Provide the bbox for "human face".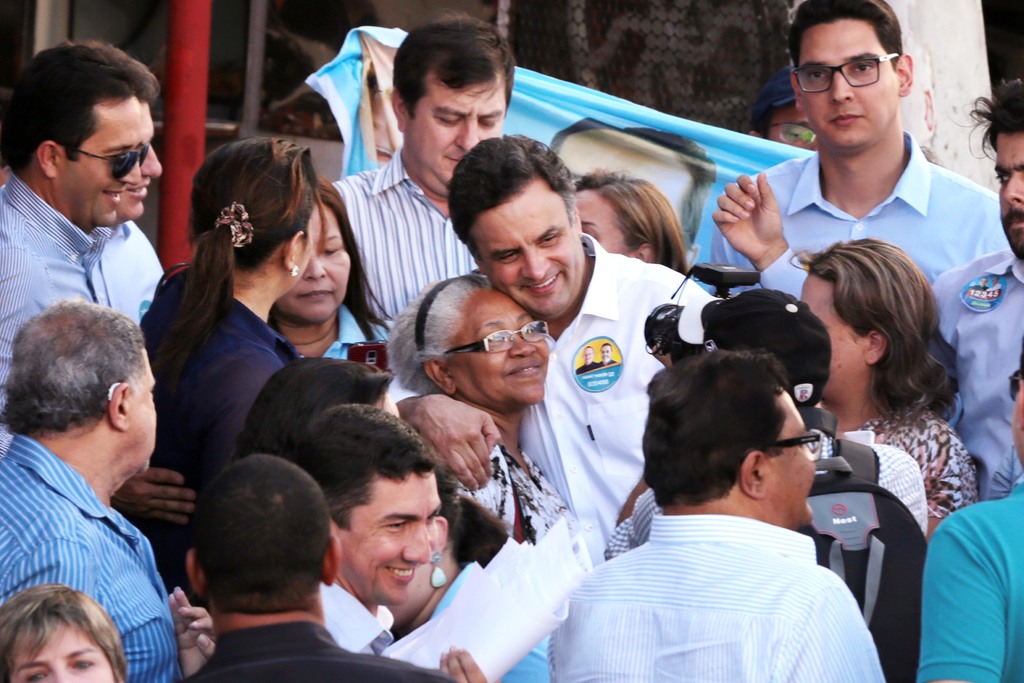
left=764, top=393, right=816, bottom=529.
